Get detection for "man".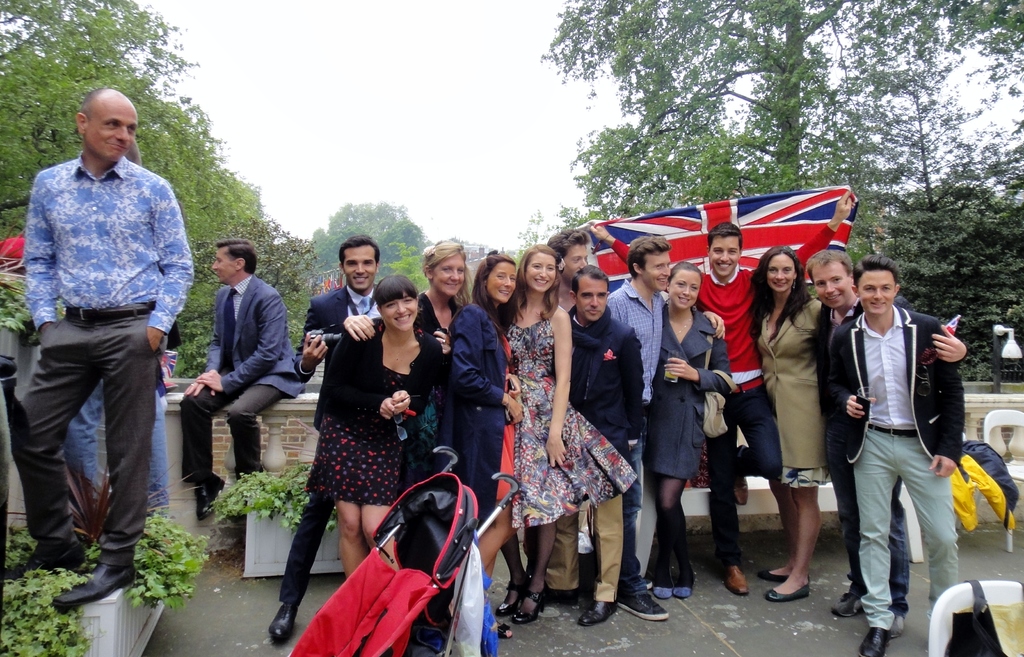
Detection: detection(268, 235, 451, 644).
